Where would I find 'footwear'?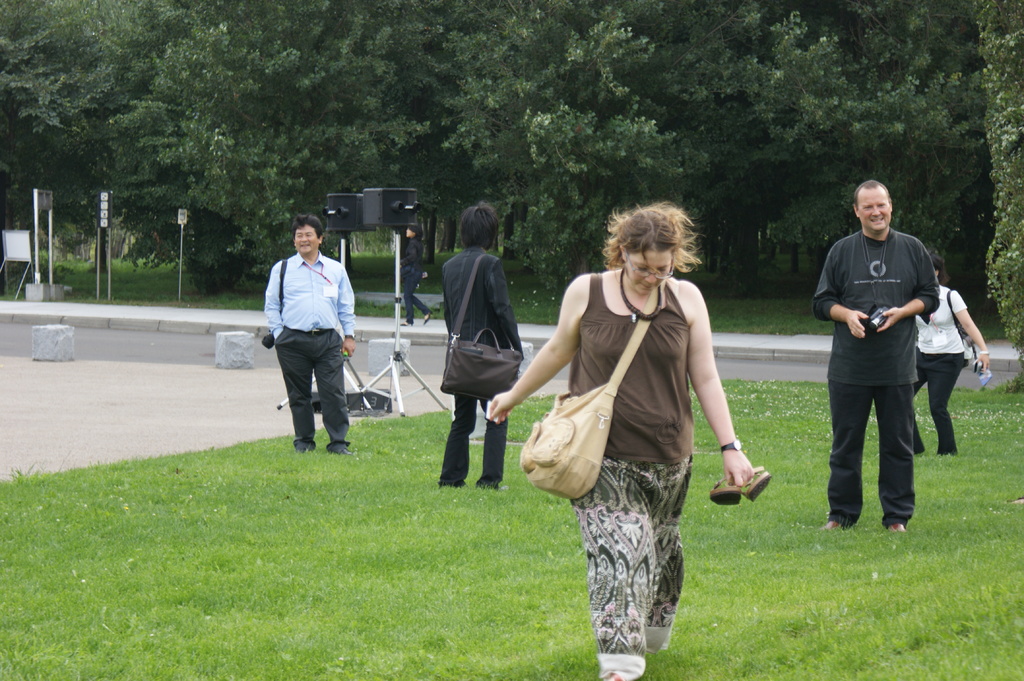
At rect(886, 522, 907, 538).
